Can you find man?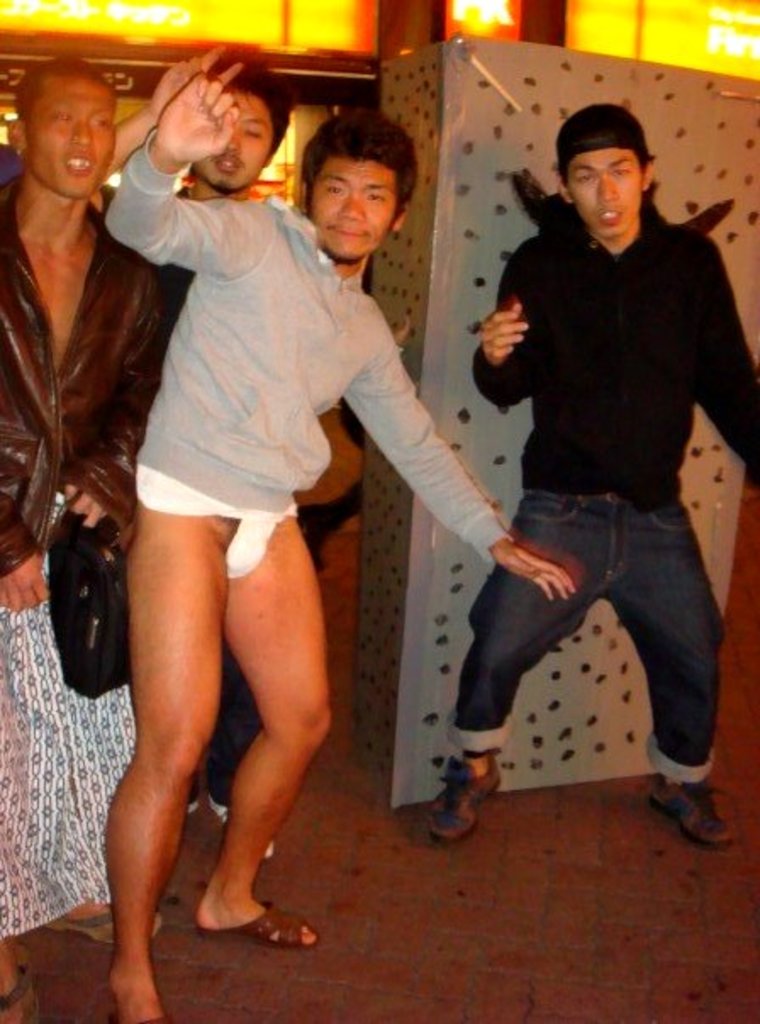
Yes, bounding box: <bbox>417, 93, 741, 851</bbox>.
